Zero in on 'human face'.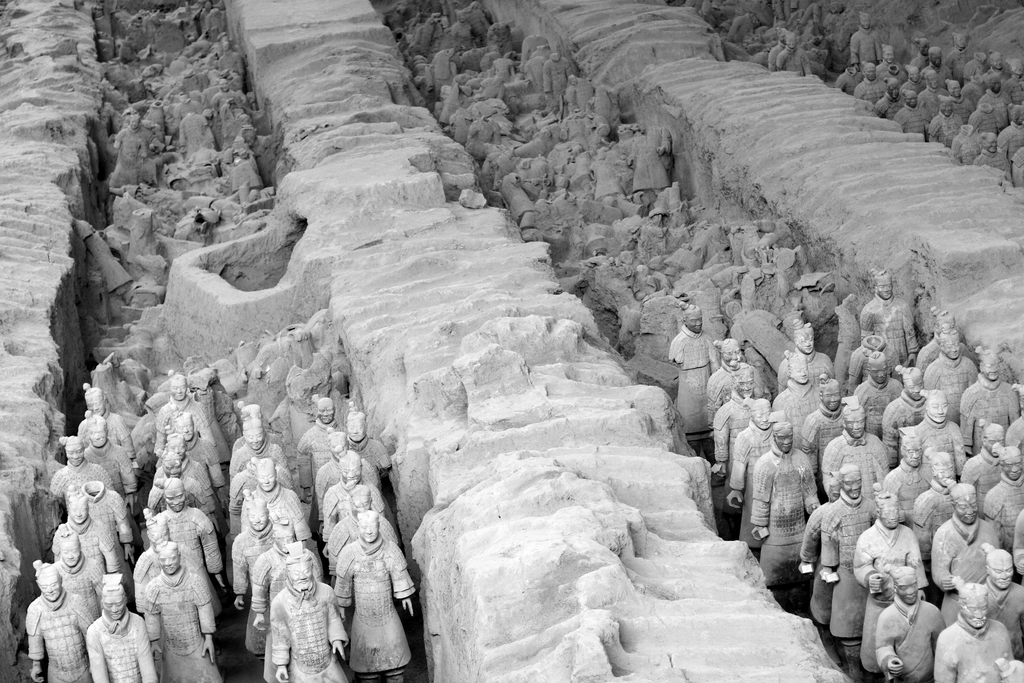
Zeroed in: 98/589/125/622.
